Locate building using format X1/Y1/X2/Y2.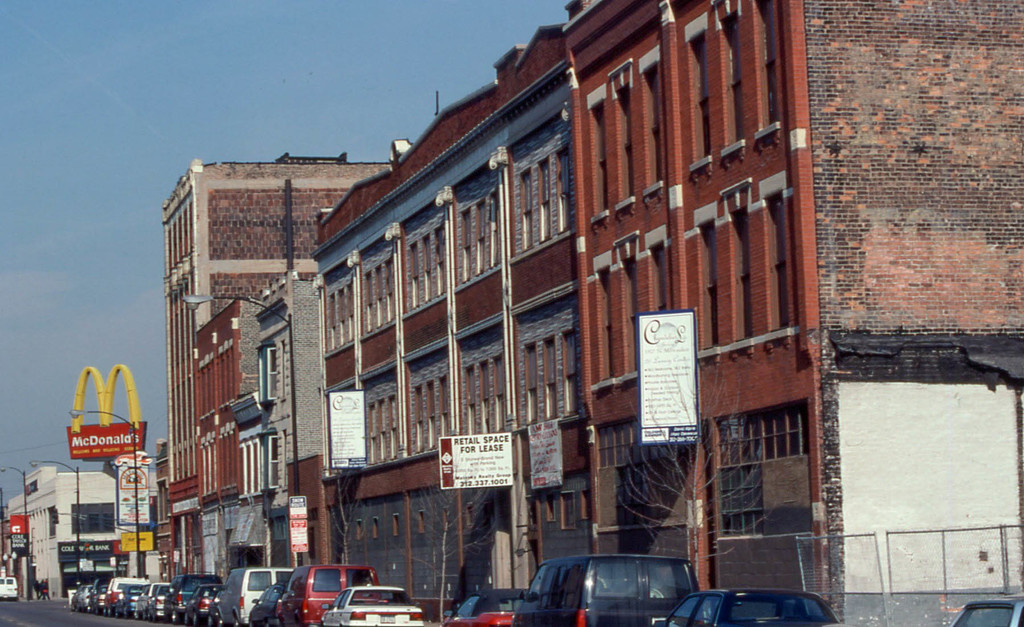
310/0/1023/626.
